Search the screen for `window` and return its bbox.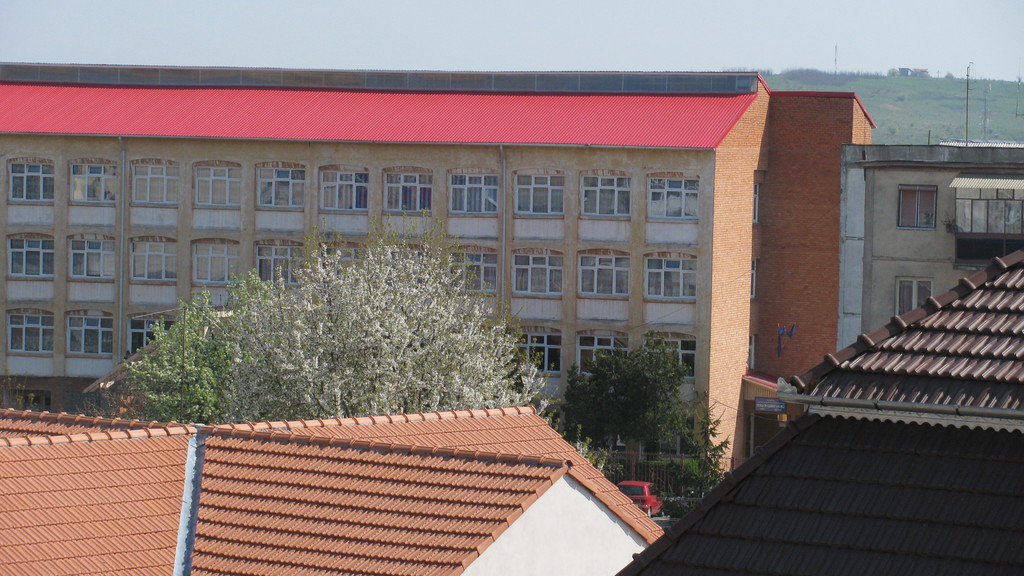
Found: [x1=514, y1=244, x2=561, y2=300].
